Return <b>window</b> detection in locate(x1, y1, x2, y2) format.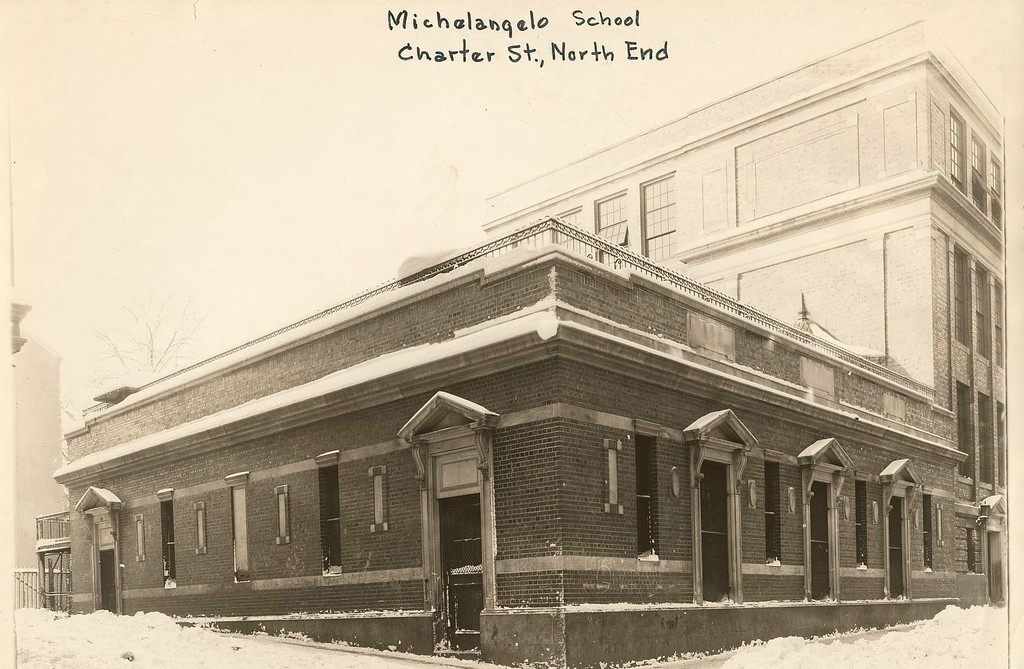
locate(555, 210, 585, 255).
